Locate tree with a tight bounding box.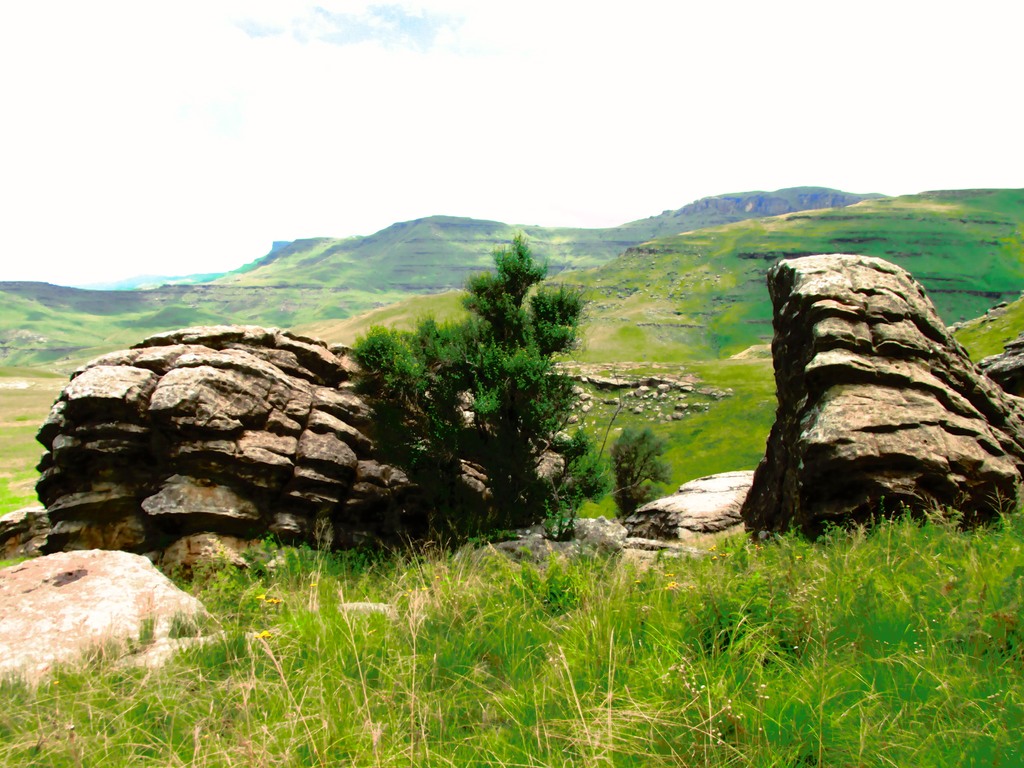
Rect(354, 230, 587, 524).
